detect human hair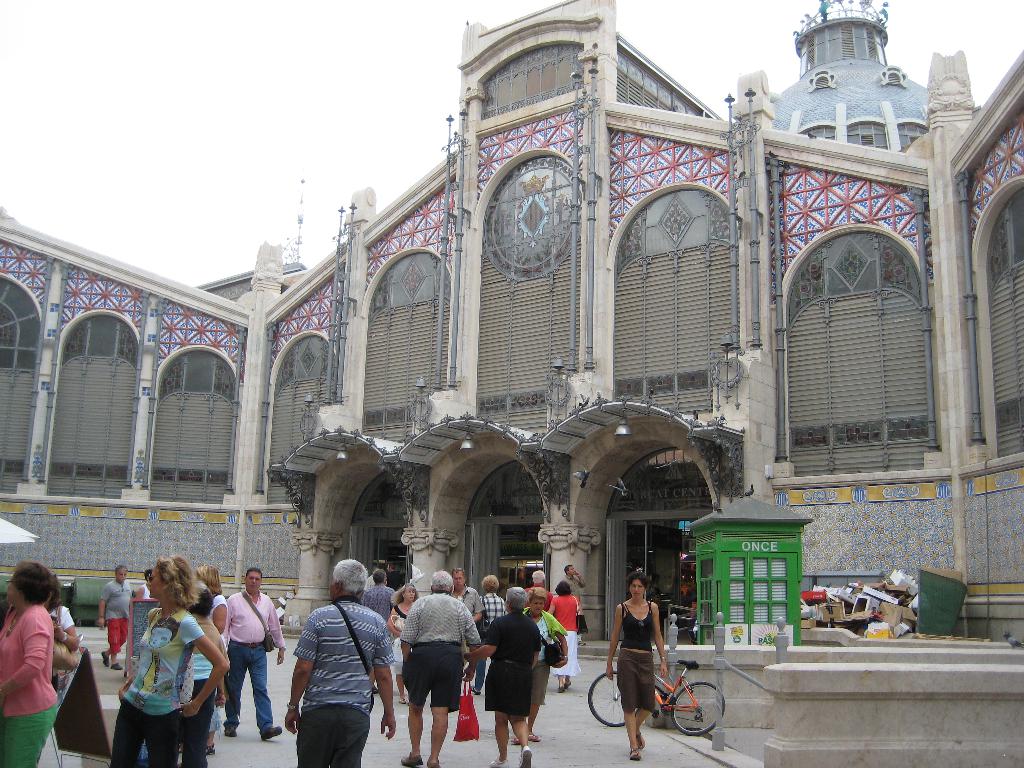
box=[510, 588, 530, 611]
